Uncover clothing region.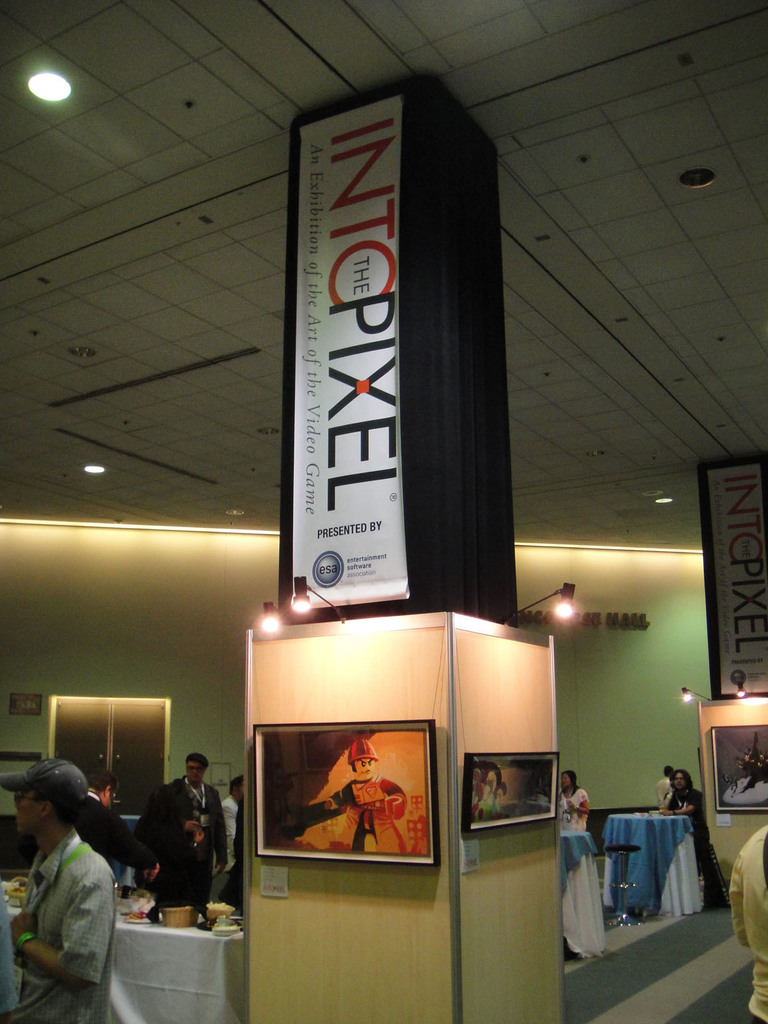
Uncovered: 75 788 184 861.
